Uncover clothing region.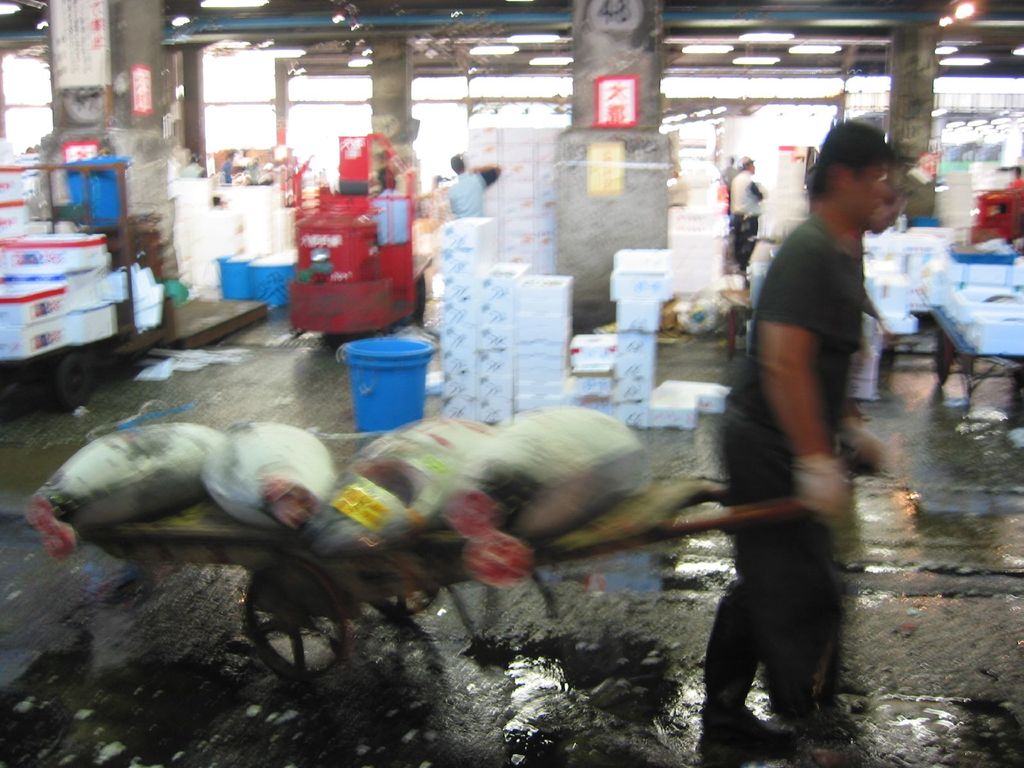
Uncovered: (728, 170, 767, 264).
